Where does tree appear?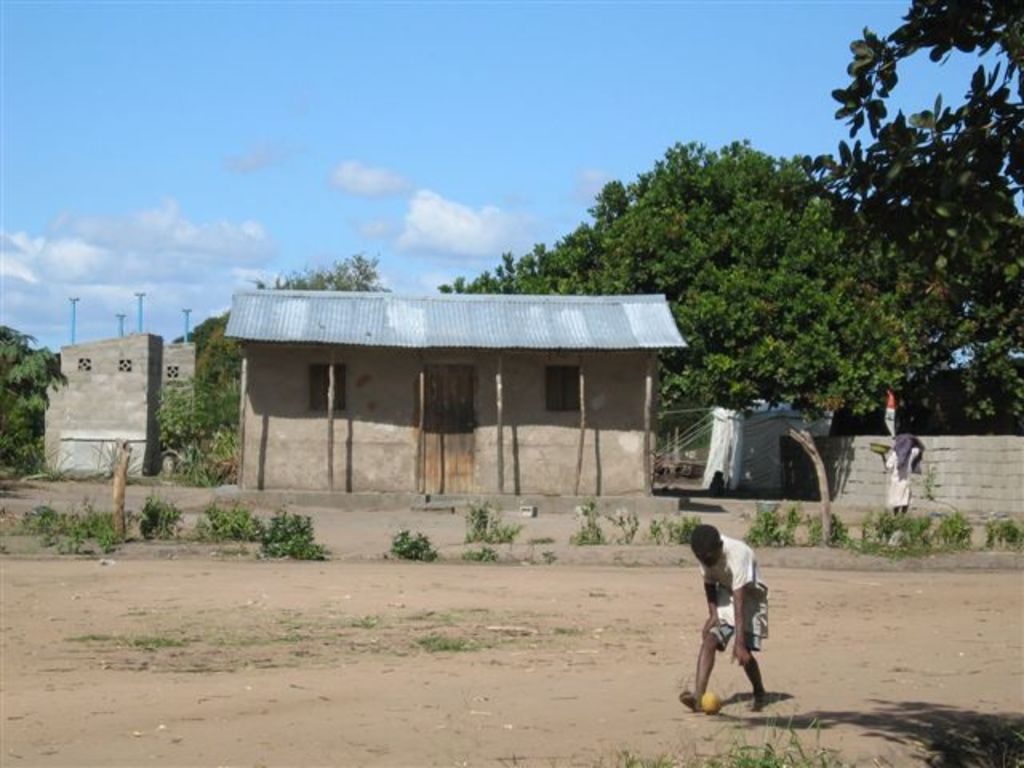
Appears at 554,155,931,427.
